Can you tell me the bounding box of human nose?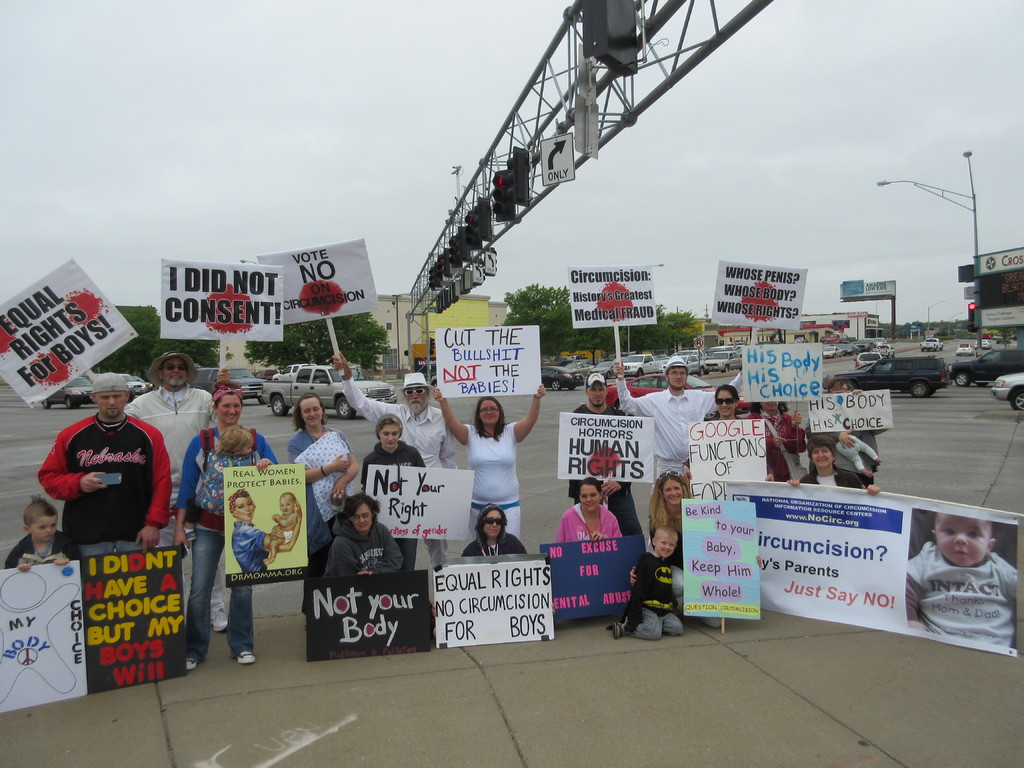
<bbox>307, 412, 314, 417</bbox>.
